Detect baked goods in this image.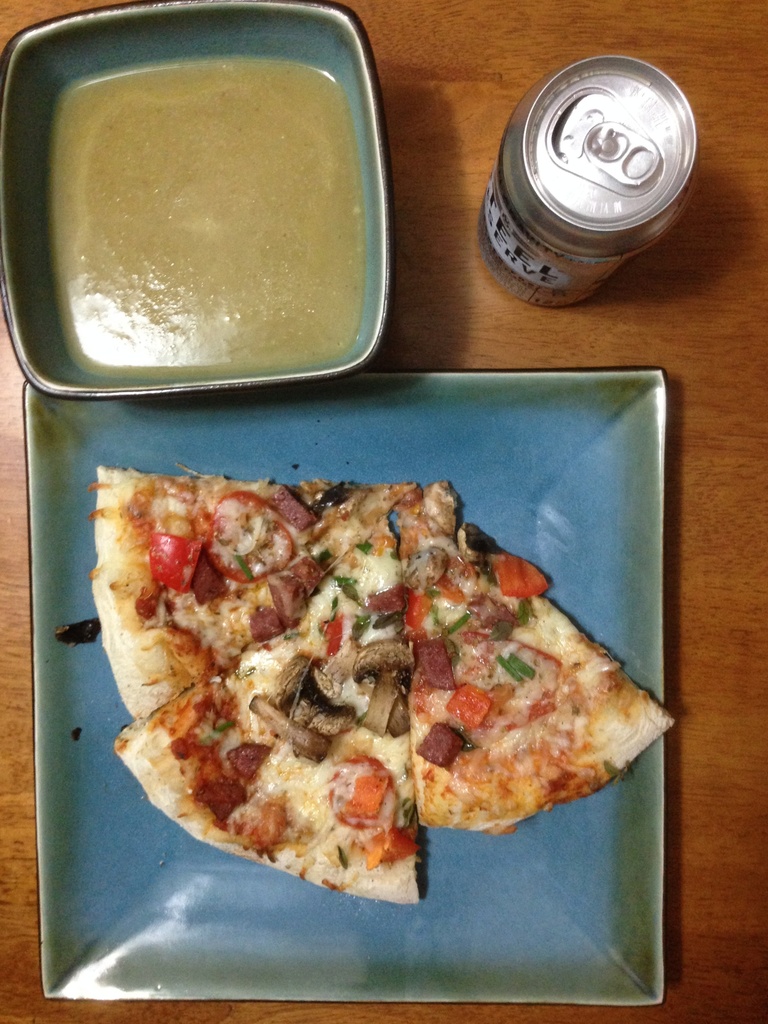
Detection: BBox(86, 465, 675, 907).
